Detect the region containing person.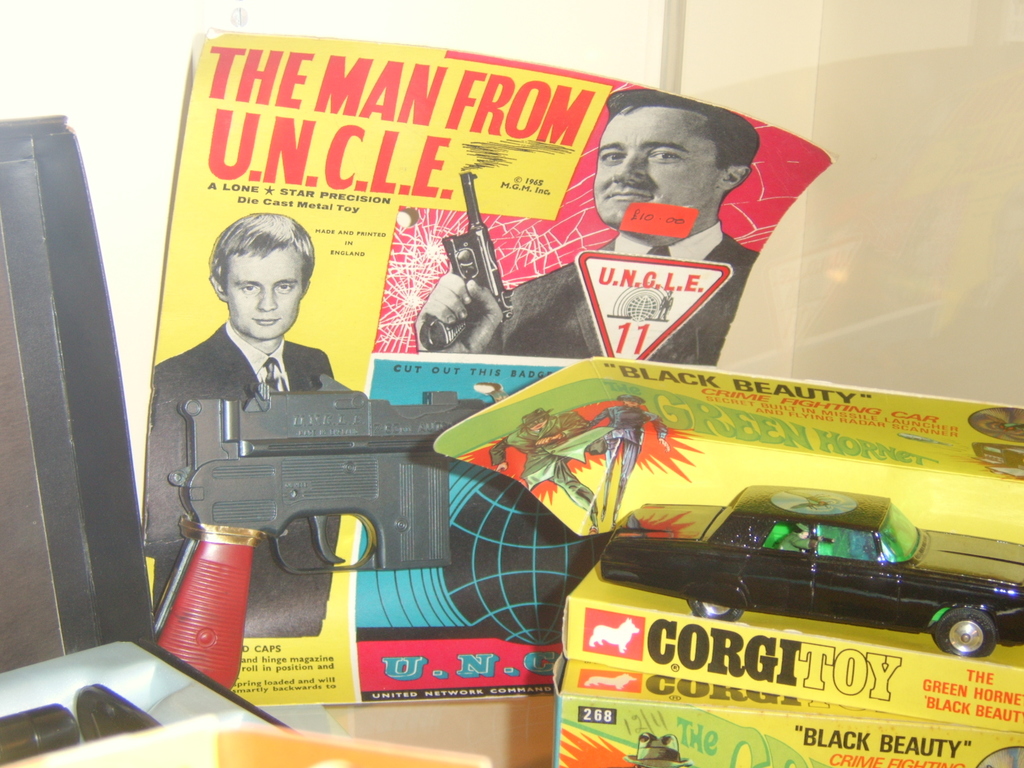
region(148, 216, 346, 642).
